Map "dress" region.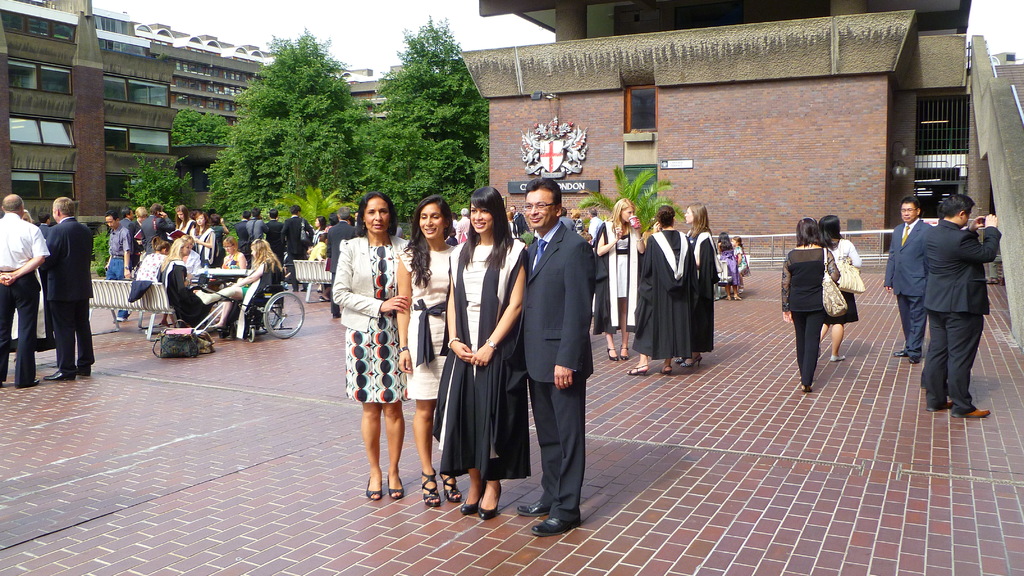
Mapped to x1=396, y1=246, x2=455, y2=399.
